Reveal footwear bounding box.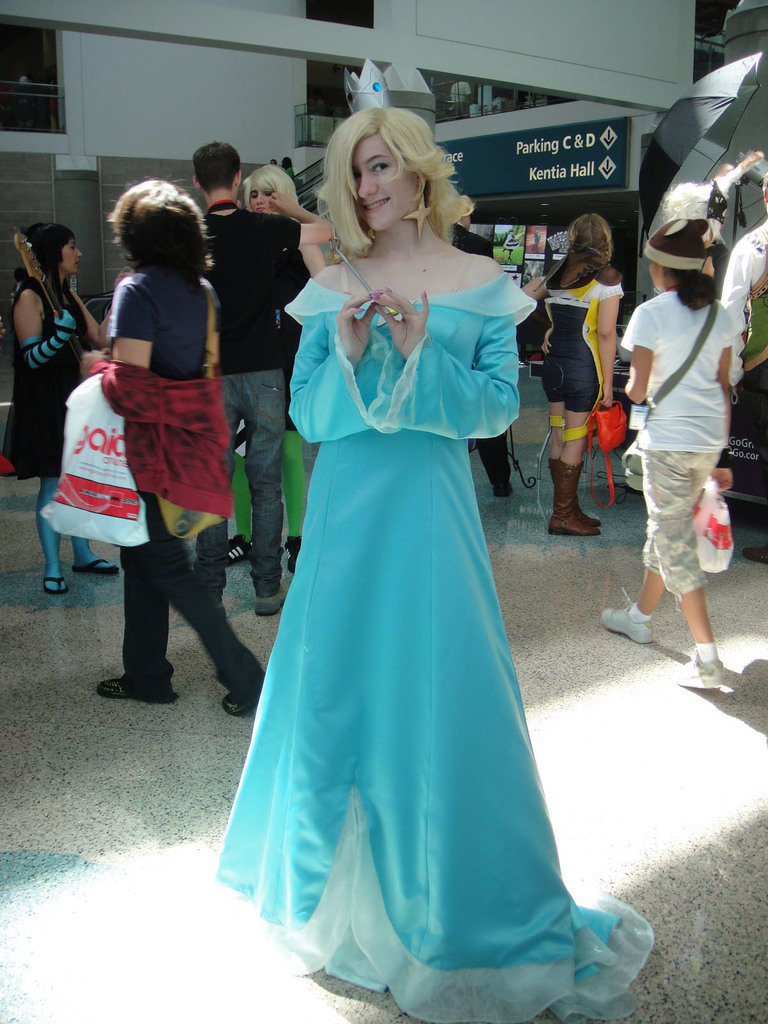
Revealed: 746, 543, 767, 567.
